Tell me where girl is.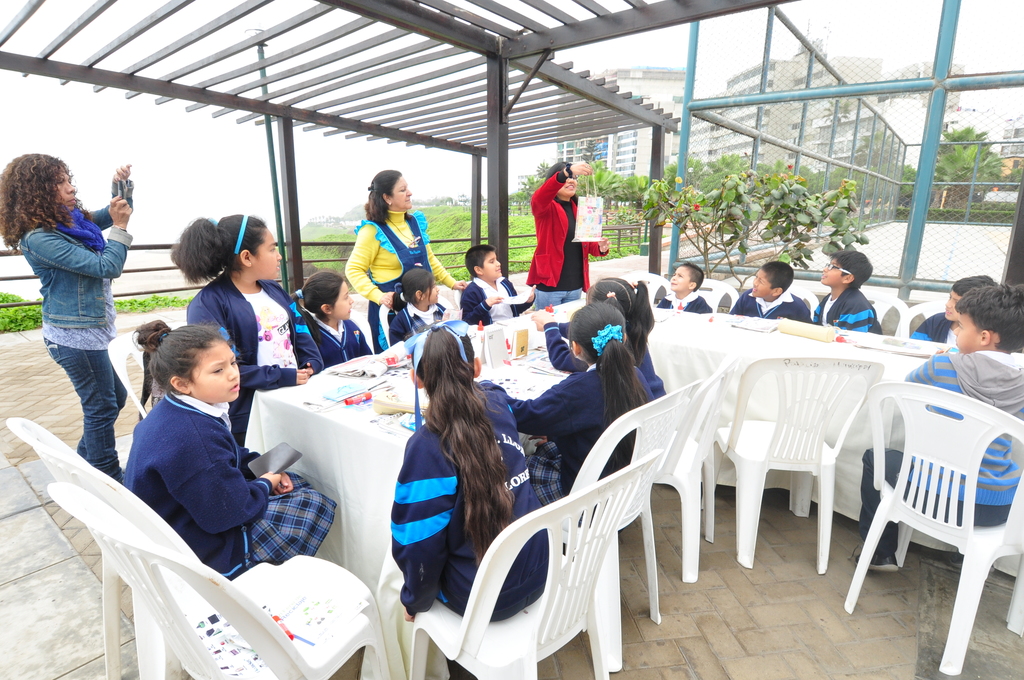
girl is at [541, 278, 666, 395].
